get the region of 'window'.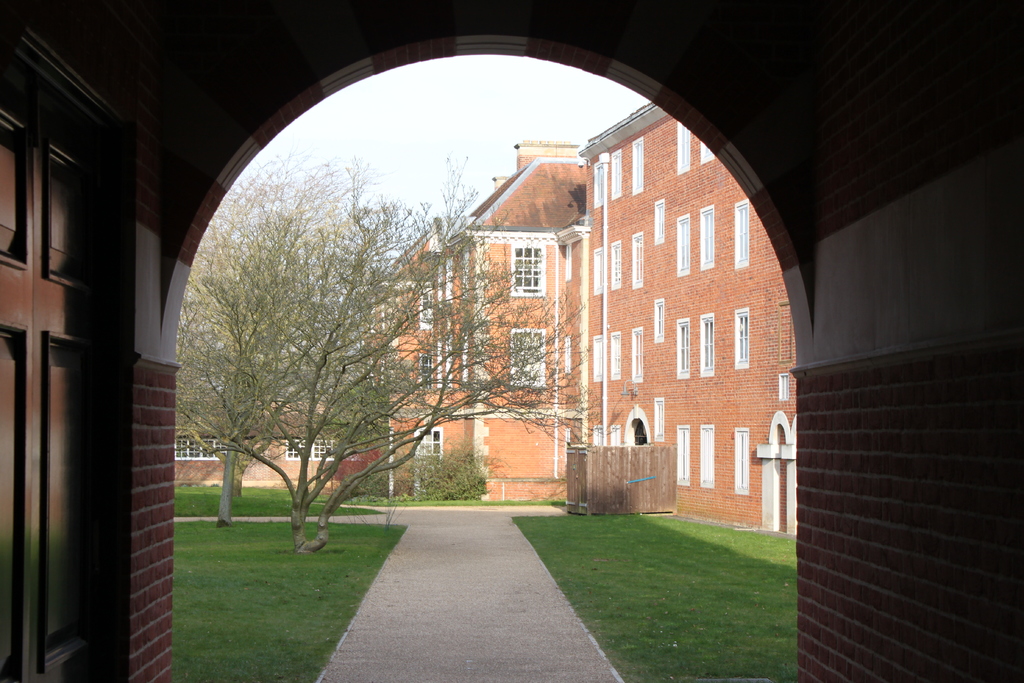
<bbox>731, 429, 750, 492</bbox>.
